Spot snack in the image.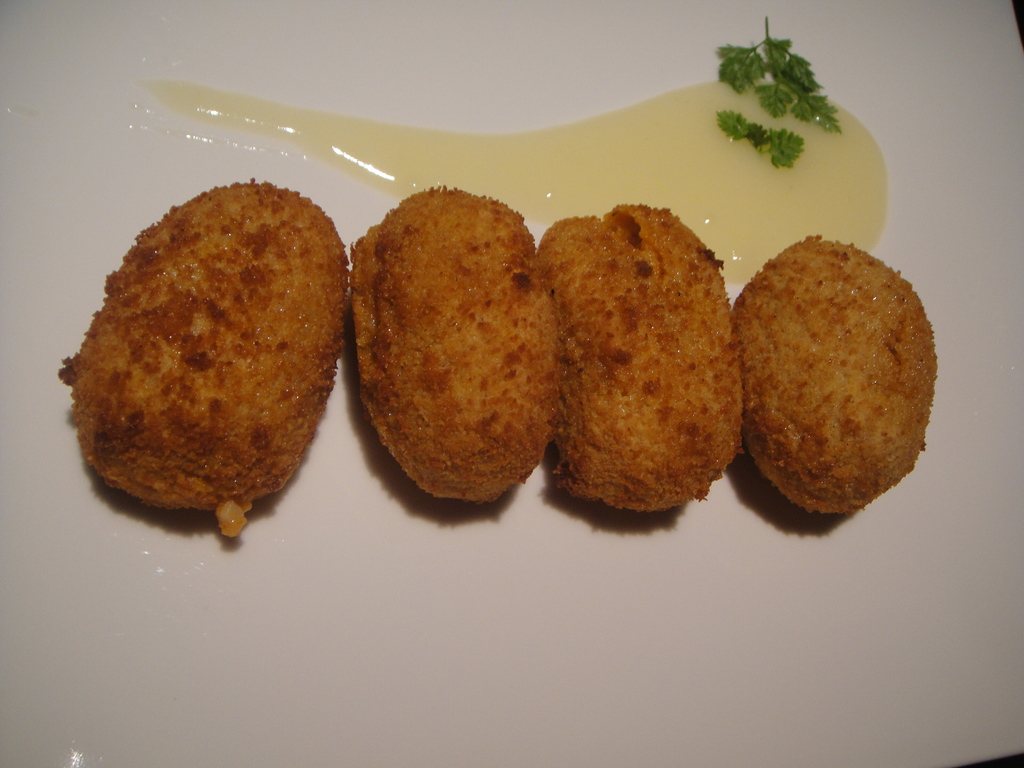
snack found at pyautogui.locateOnScreen(740, 220, 943, 516).
